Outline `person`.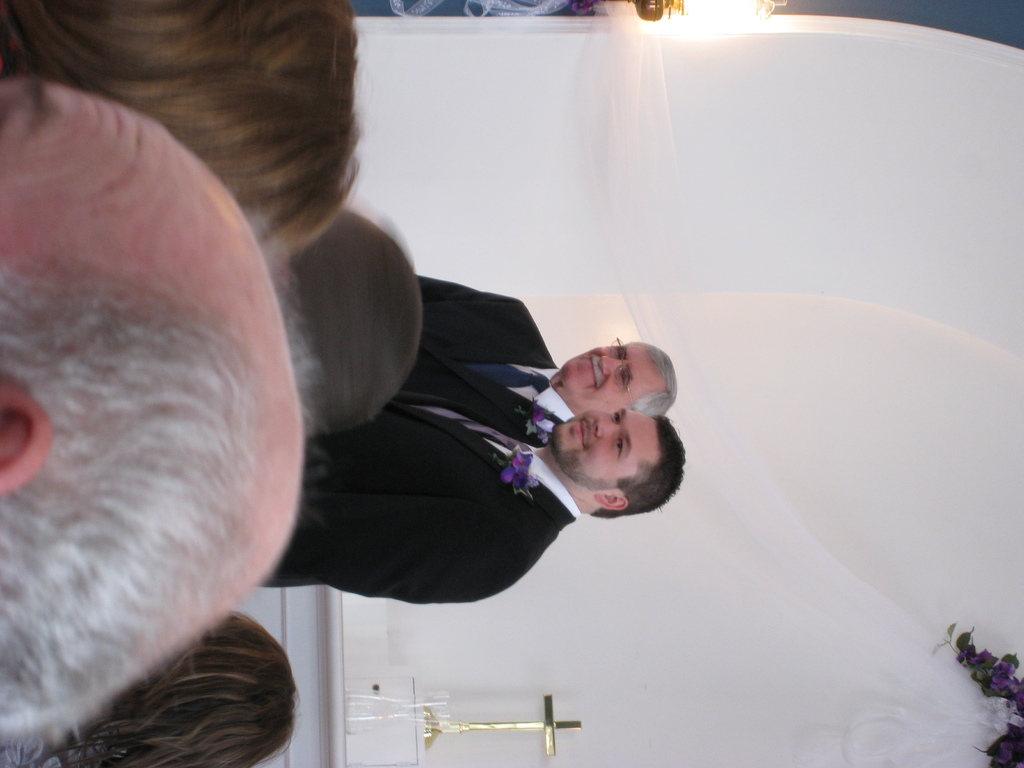
Outline: (x1=0, y1=78, x2=321, y2=743).
